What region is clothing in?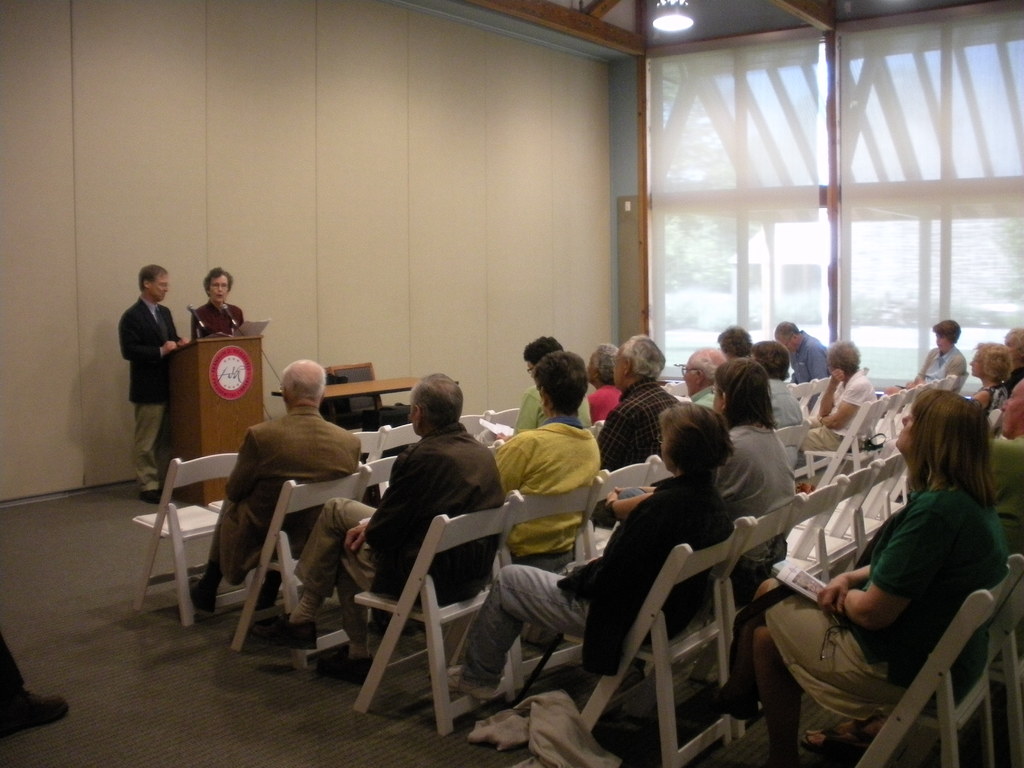
bbox=(991, 441, 1023, 557).
